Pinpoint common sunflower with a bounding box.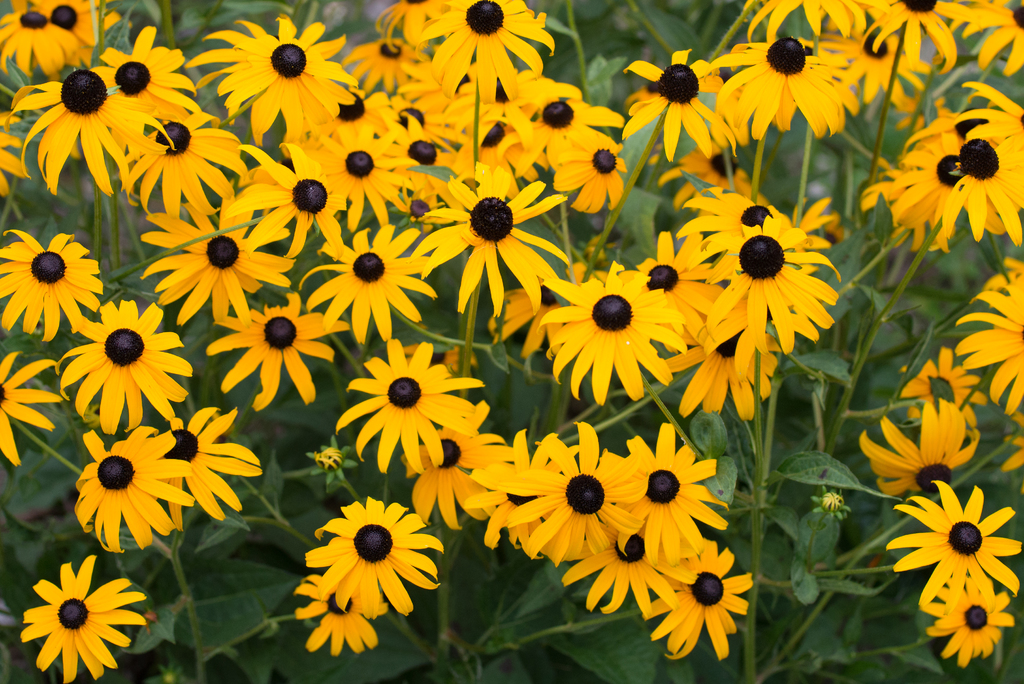
detection(620, 49, 709, 158).
